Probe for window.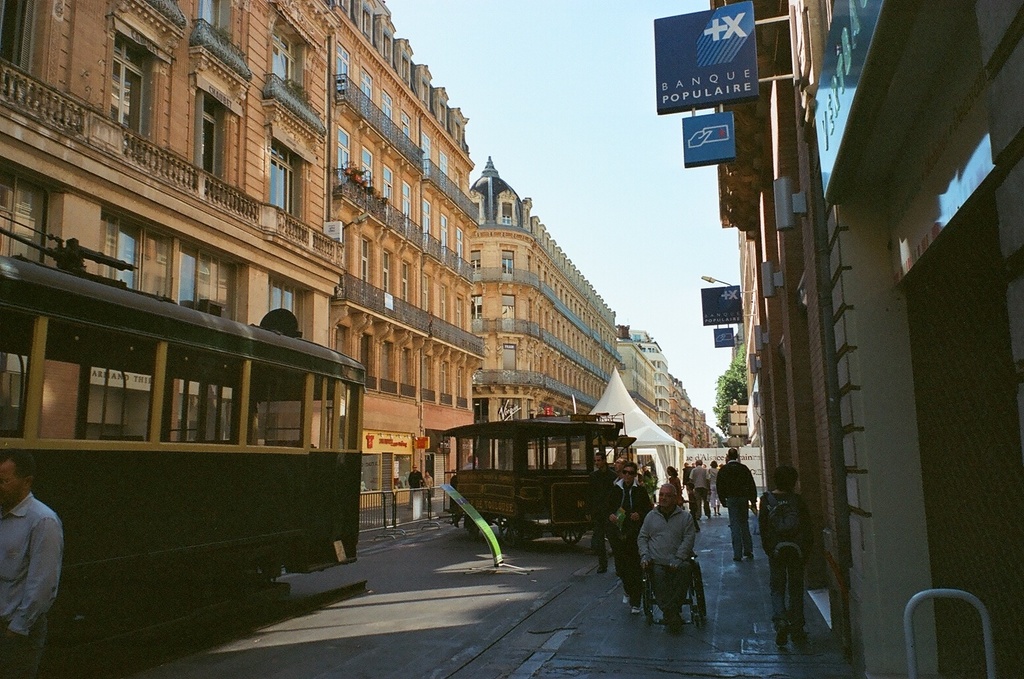
Probe result: box=[178, 240, 241, 321].
